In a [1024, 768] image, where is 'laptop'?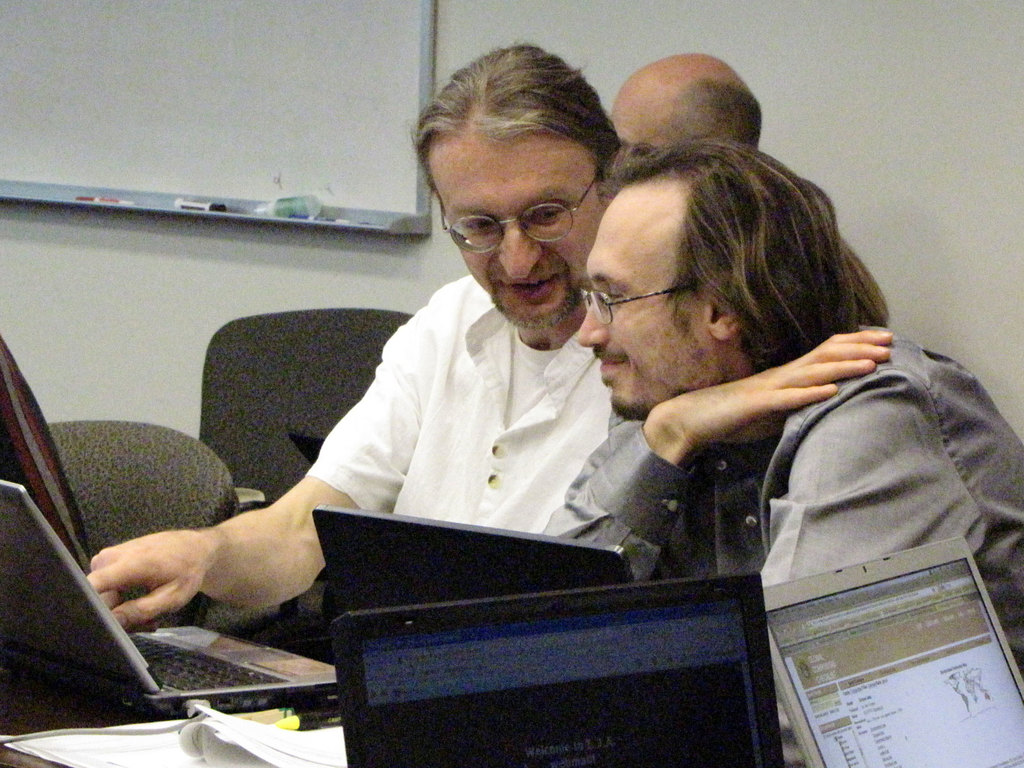
[left=330, top=568, right=785, bottom=766].
